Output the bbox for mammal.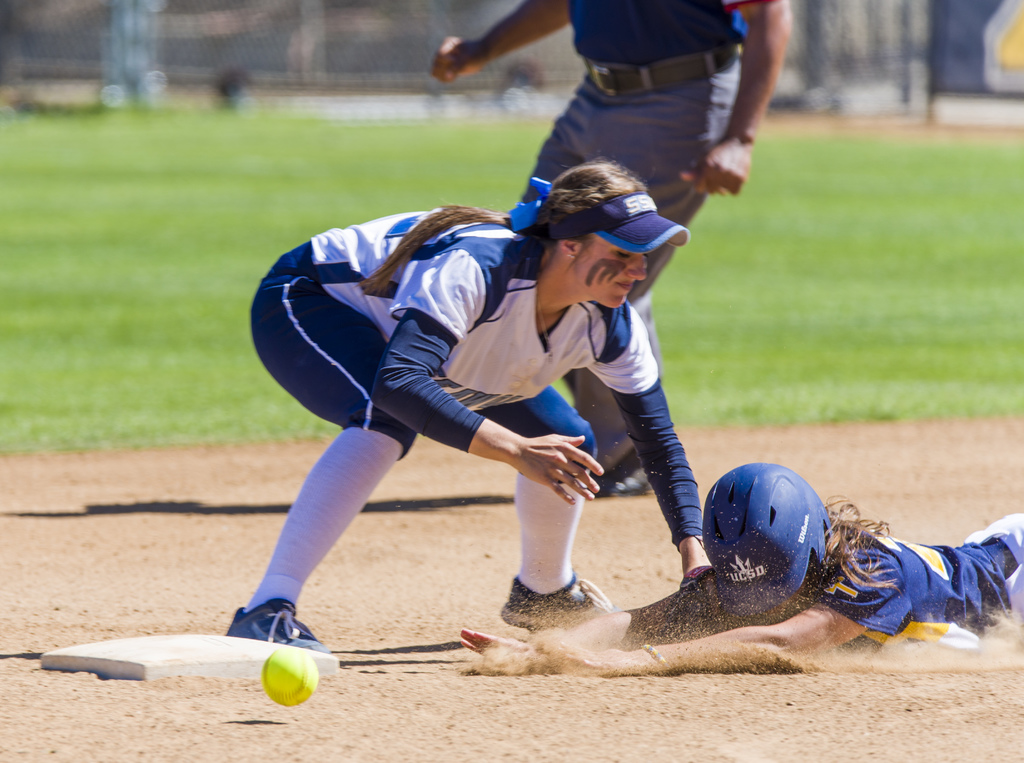
<region>454, 457, 1023, 675</region>.
